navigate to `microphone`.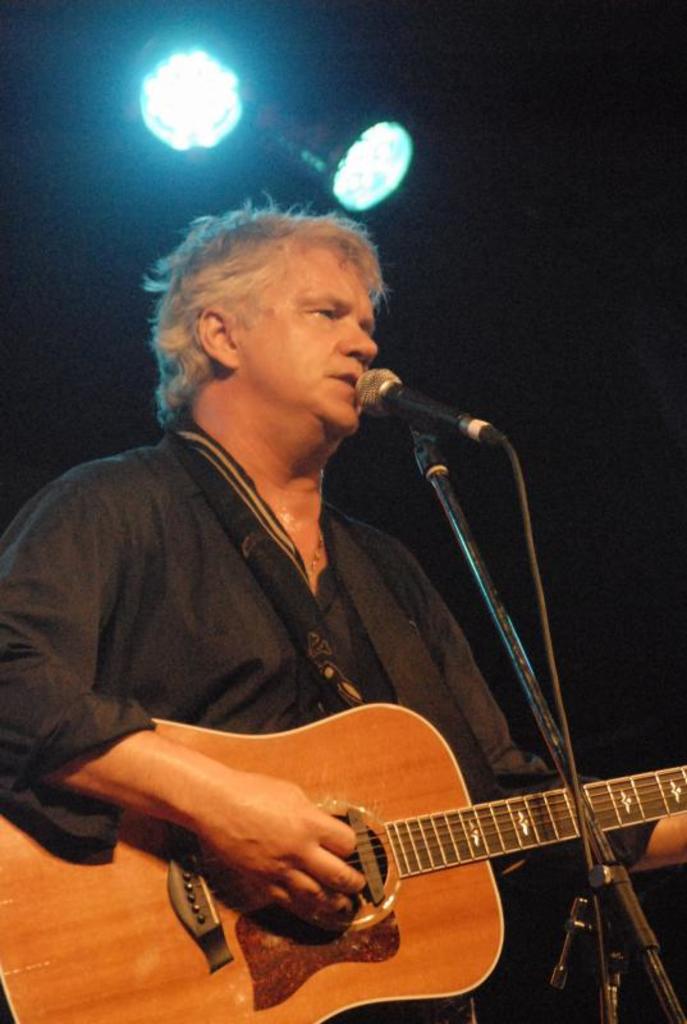
Navigation target: <bbox>328, 372, 512, 476</bbox>.
